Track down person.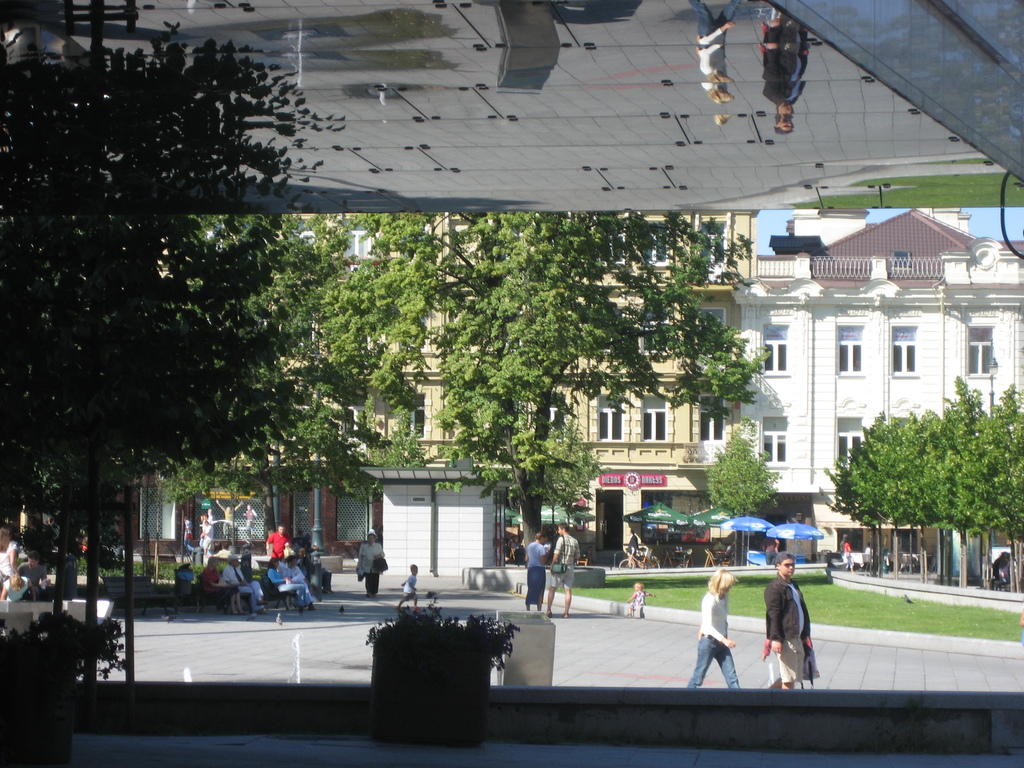
Tracked to detection(843, 536, 856, 575).
